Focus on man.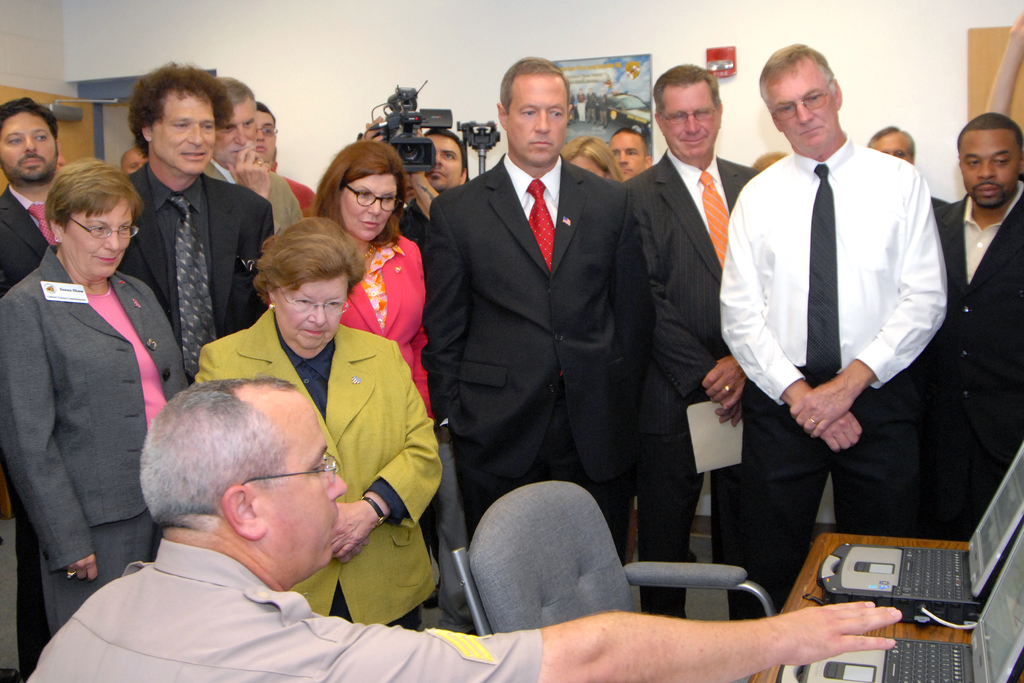
Focused at (202,73,308,231).
